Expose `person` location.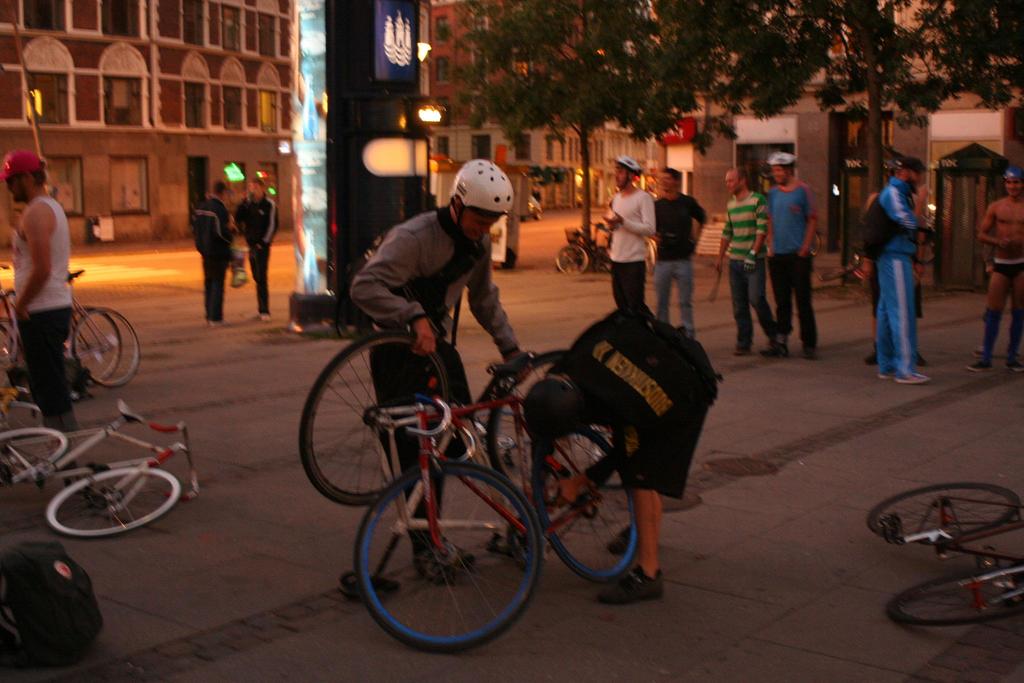
Exposed at bbox=(237, 177, 278, 322).
